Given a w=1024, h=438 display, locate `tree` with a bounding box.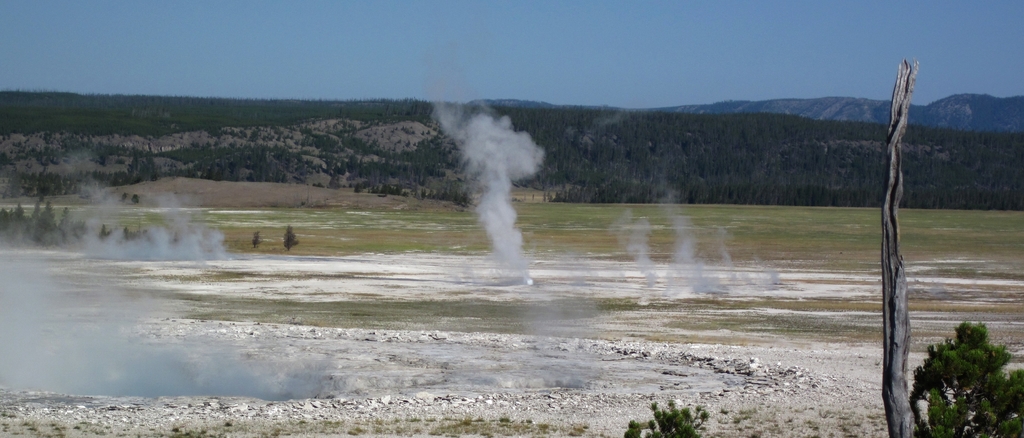
Located: {"left": 0, "top": 97, "right": 1023, "bottom": 216}.
